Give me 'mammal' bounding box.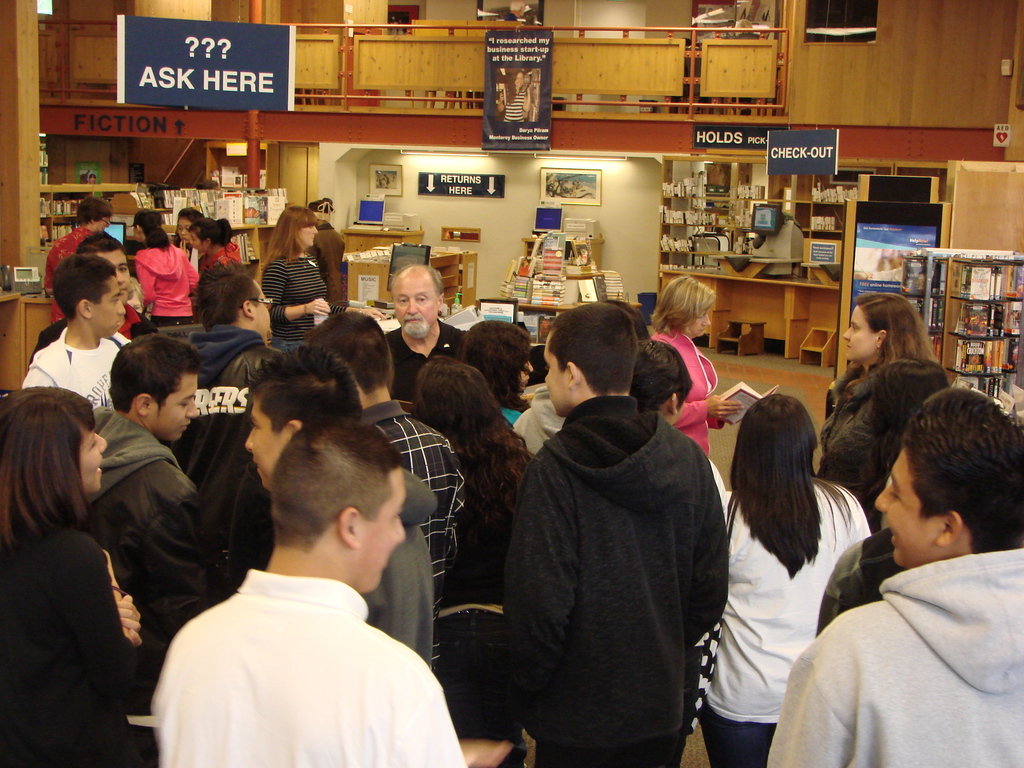
BBox(170, 204, 205, 268).
